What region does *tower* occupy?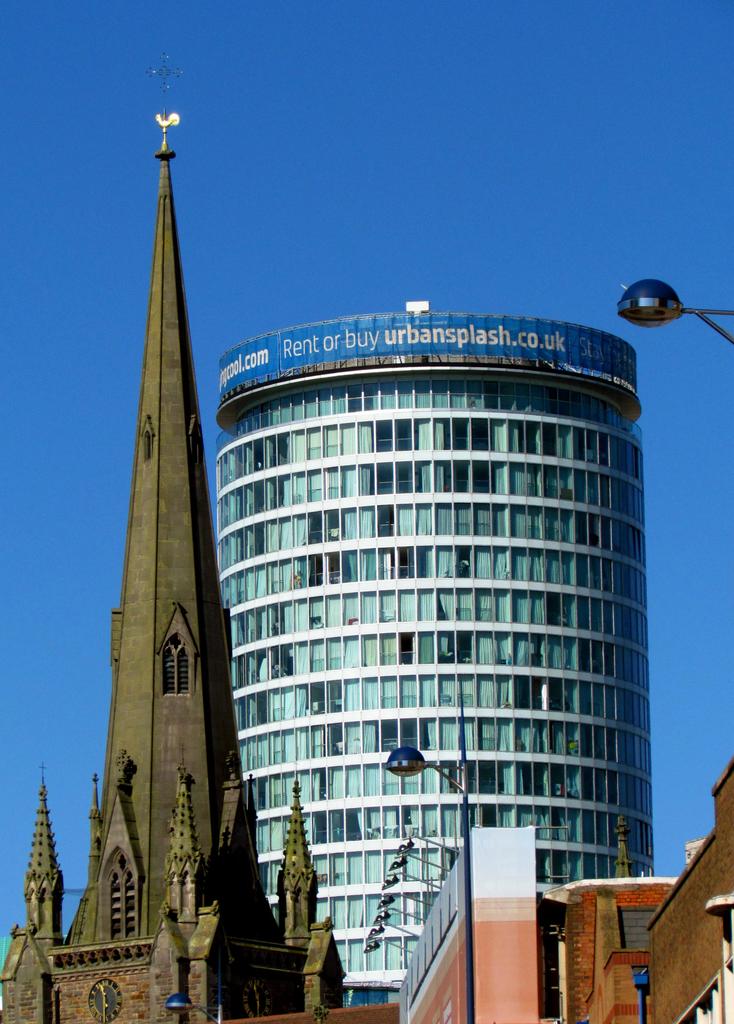
<box>212,309,678,1016</box>.
